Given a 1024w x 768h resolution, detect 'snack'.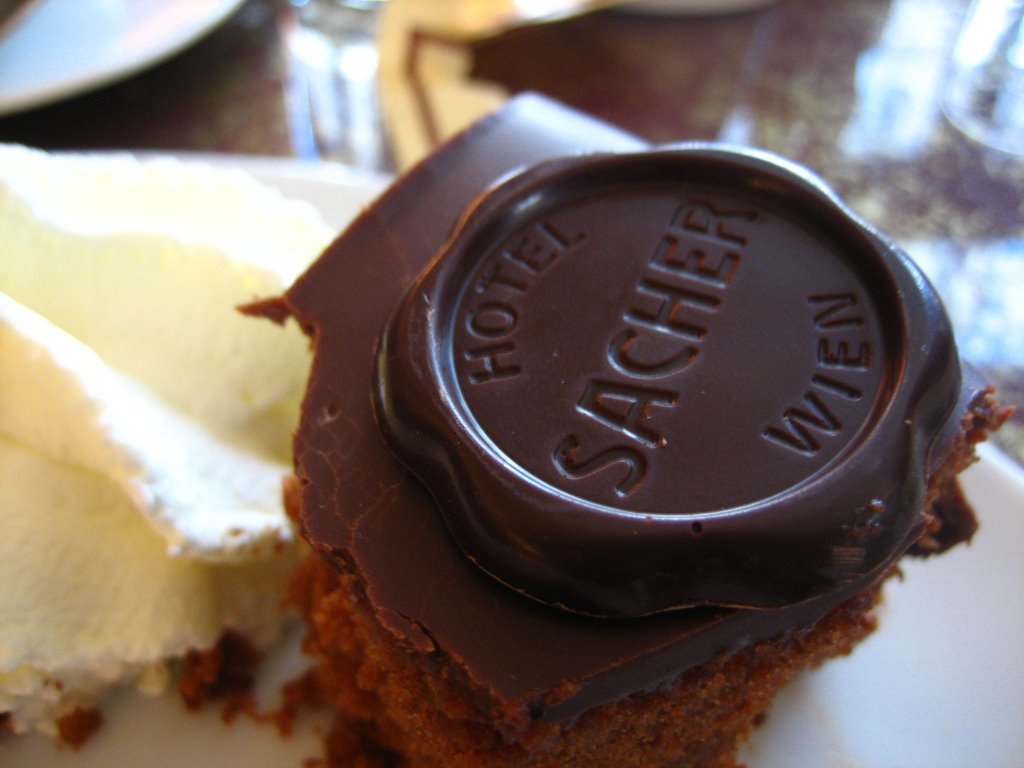
[229, 82, 1016, 767].
